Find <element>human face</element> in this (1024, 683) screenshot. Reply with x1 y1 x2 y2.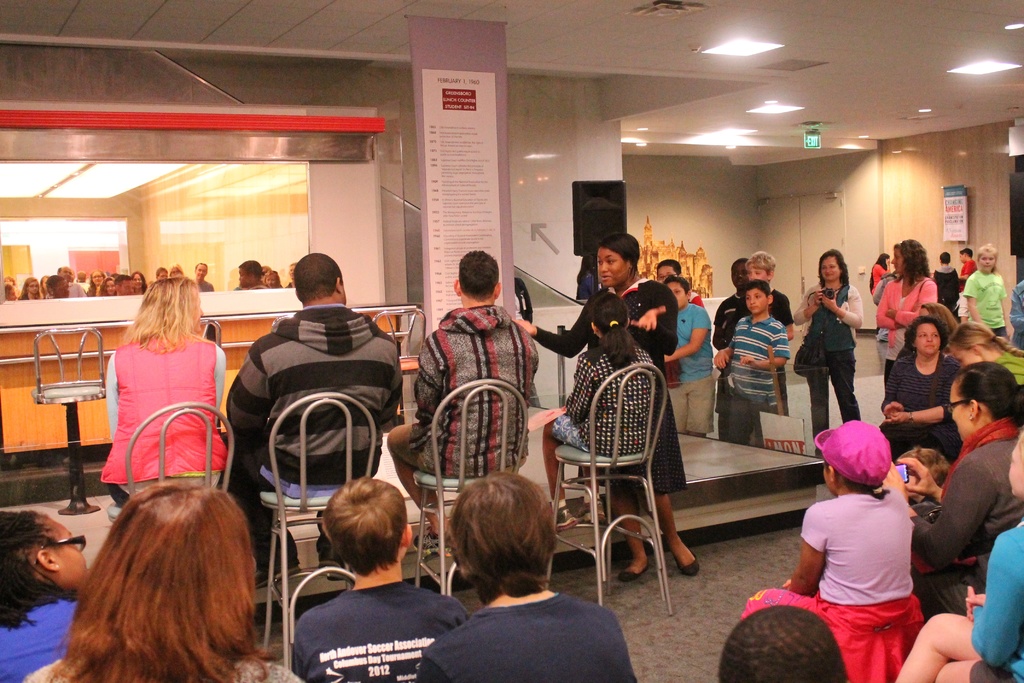
887 247 904 277.
